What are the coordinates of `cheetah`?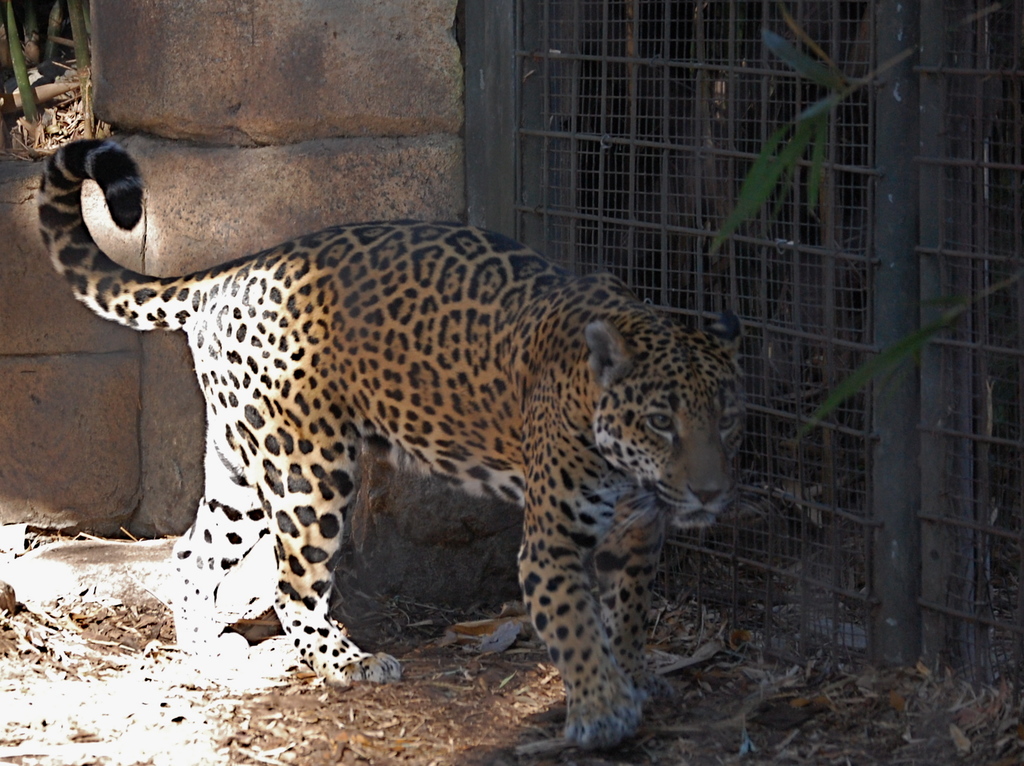
34 137 765 744.
